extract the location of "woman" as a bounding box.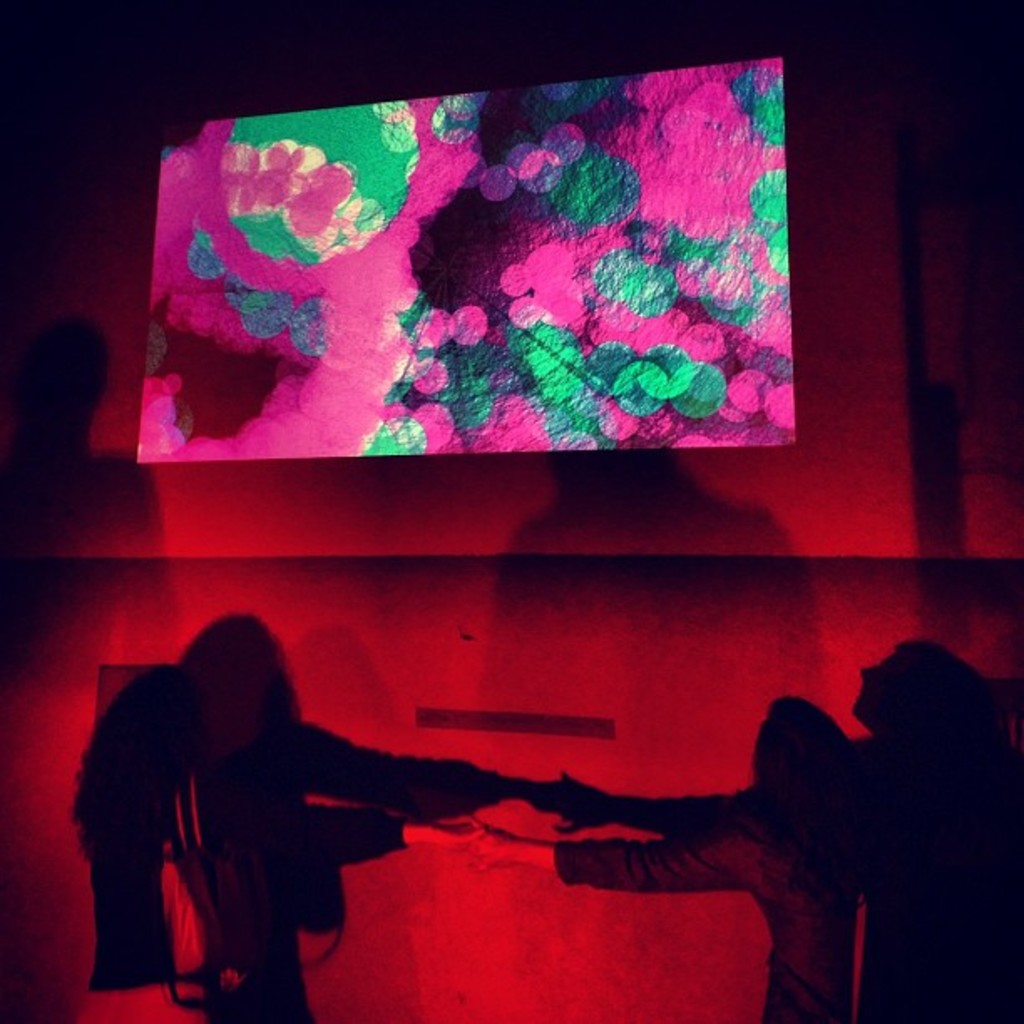
Rect(462, 699, 860, 1017).
